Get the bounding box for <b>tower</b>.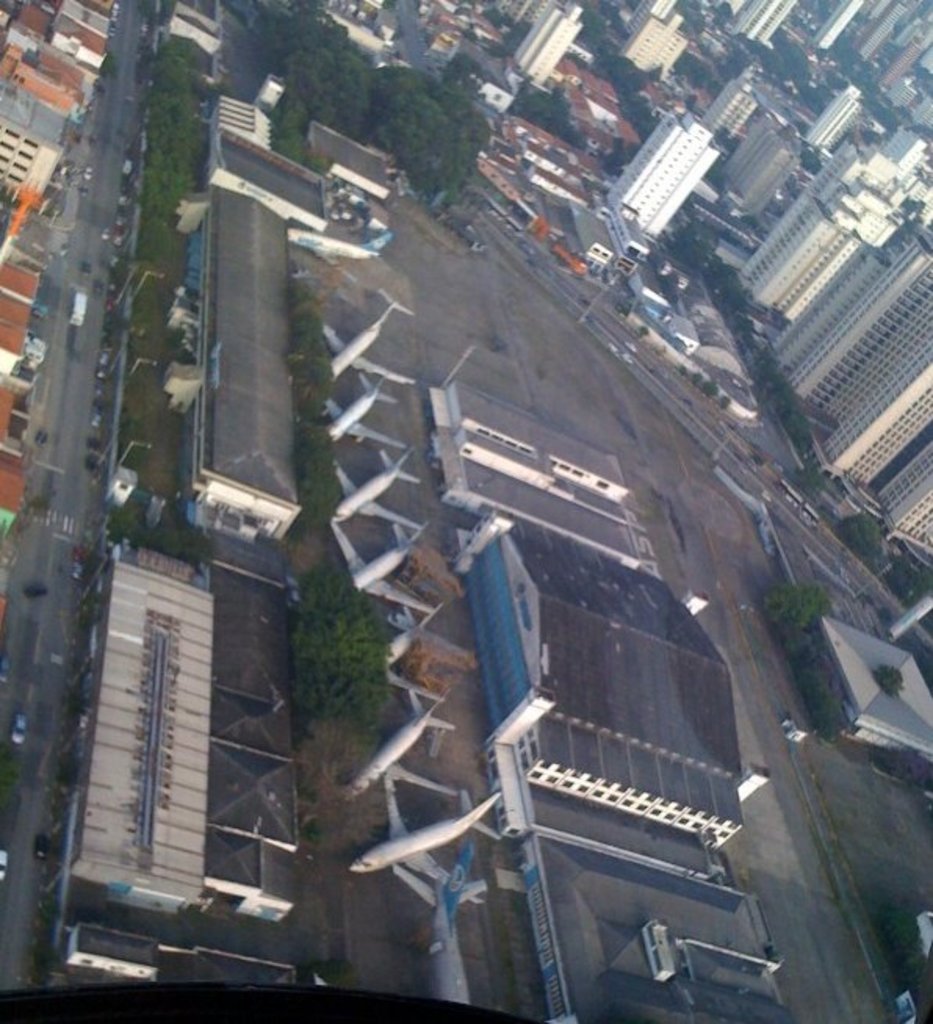
[609,103,717,240].
